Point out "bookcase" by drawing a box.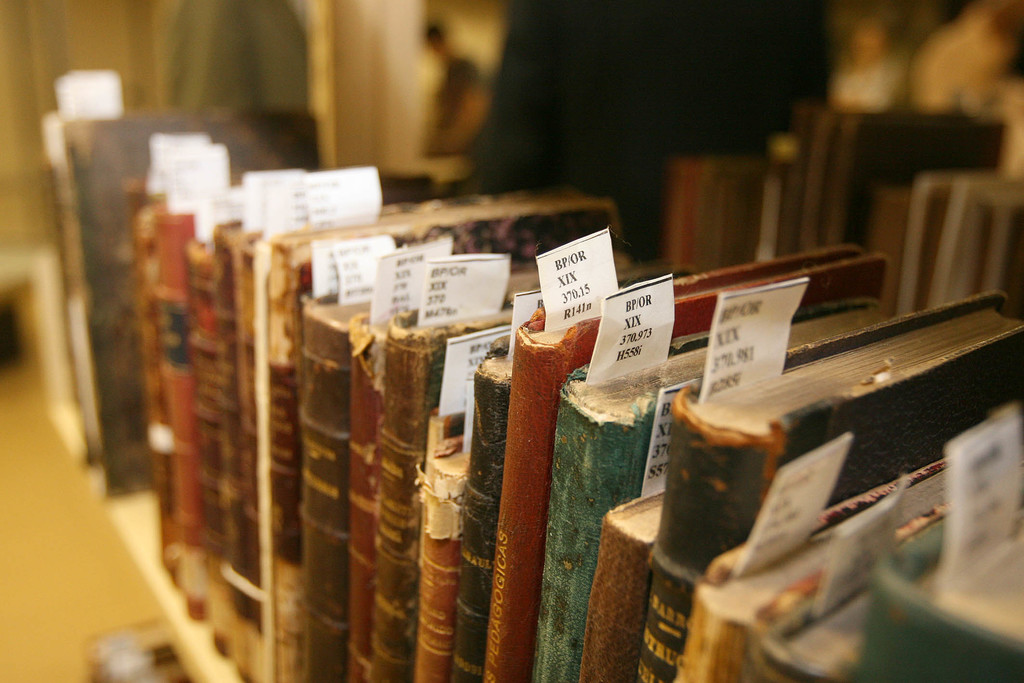
rect(45, 67, 1023, 682).
